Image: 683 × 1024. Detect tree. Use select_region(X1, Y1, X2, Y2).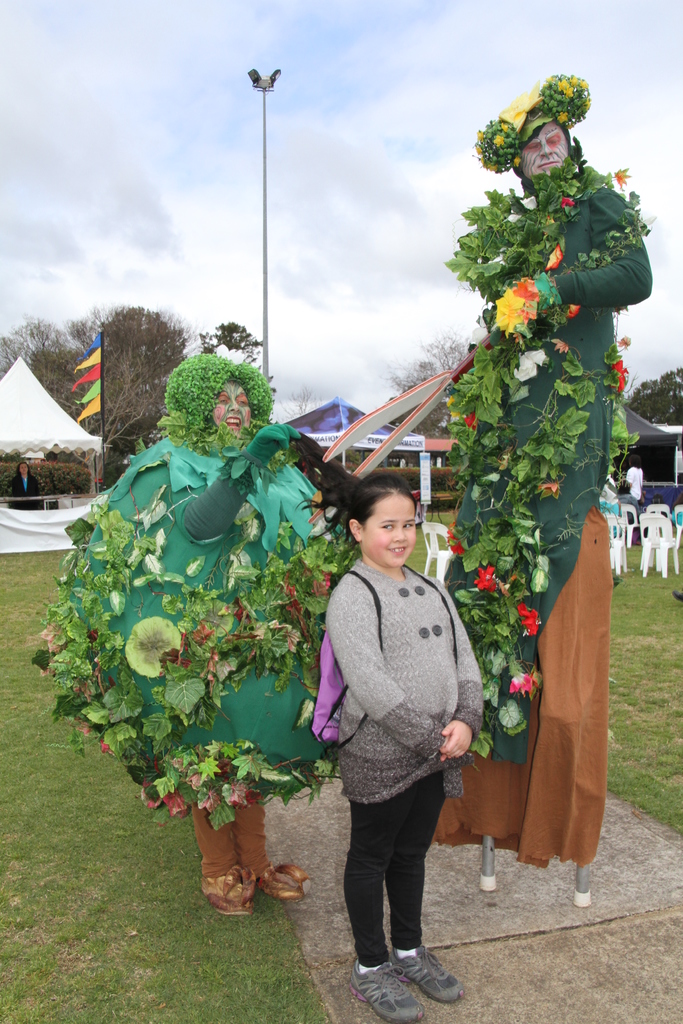
select_region(620, 368, 682, 428).
